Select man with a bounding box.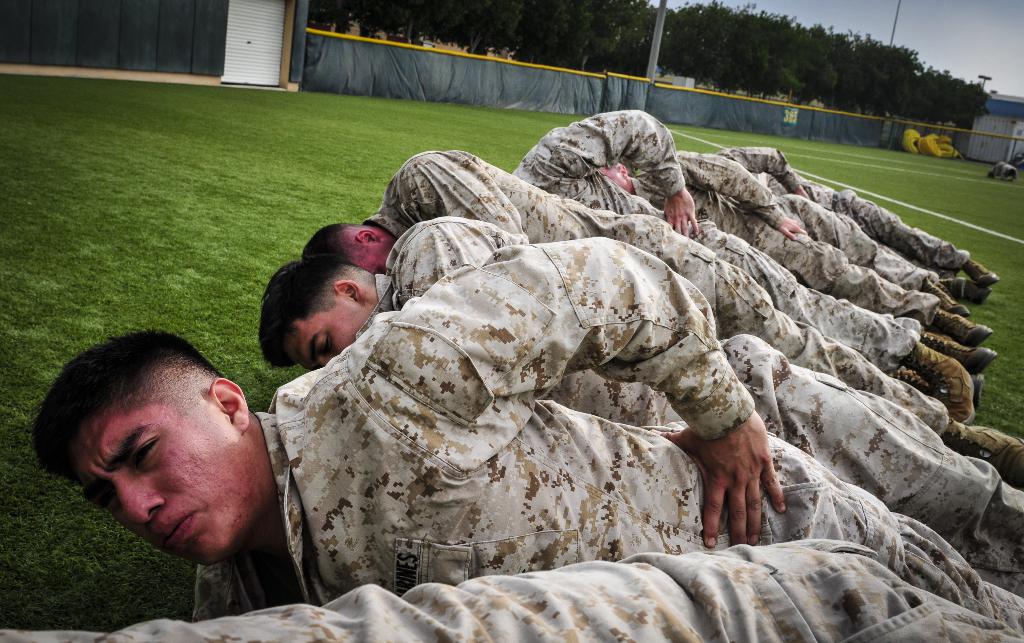
(694, 147, 963, 292).
